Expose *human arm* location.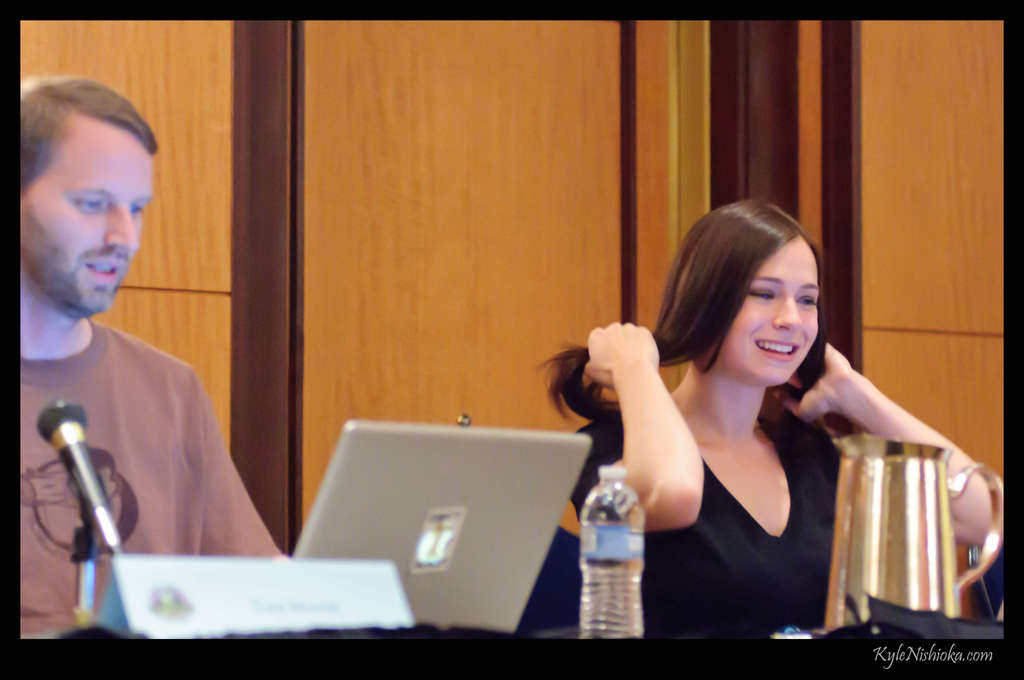
Exposed at bbox(605, 309, 723, 552).
